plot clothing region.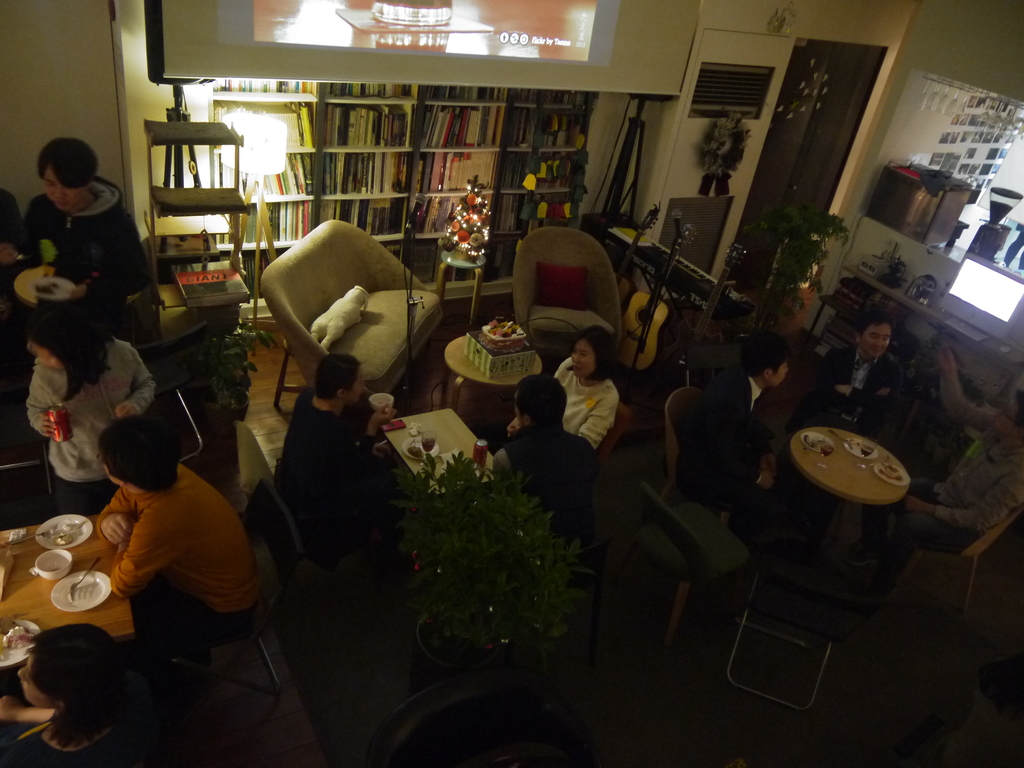
Plotted at [left=76, top=436, right=254, bottom=672].
